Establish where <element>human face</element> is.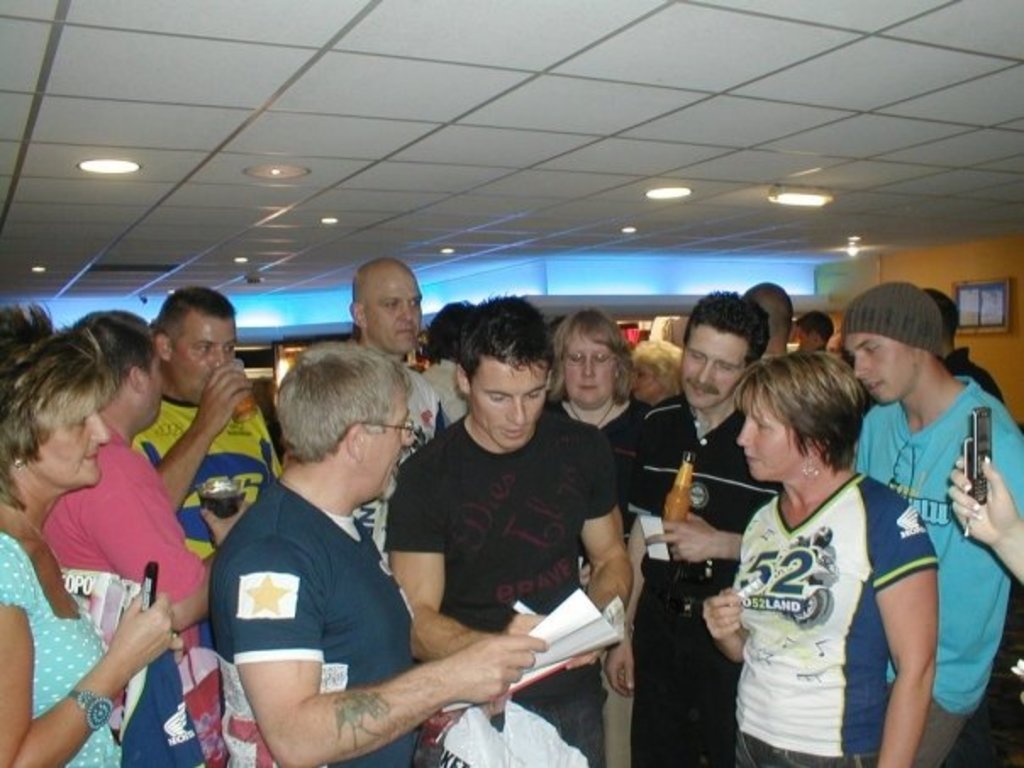
Established at [x1=800, y1=332, x2=815, y2=349].
